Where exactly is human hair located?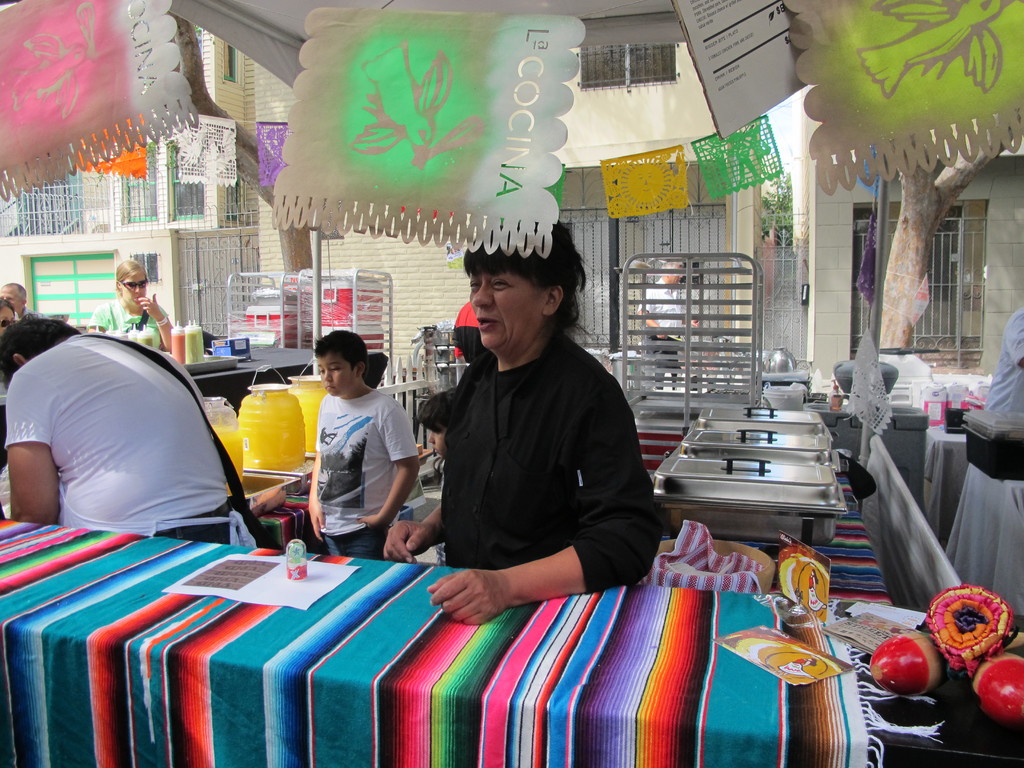
Its bounding box is BBox(416, 385, 452, 431).
